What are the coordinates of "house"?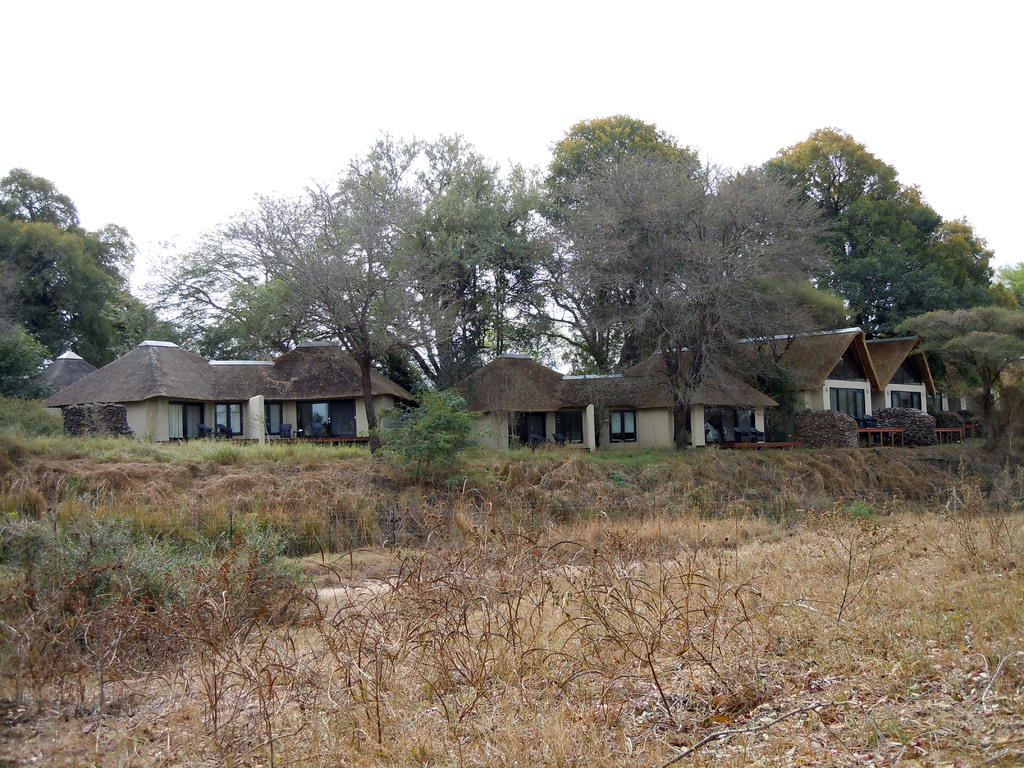
<box>44,337,418,459</box>.
